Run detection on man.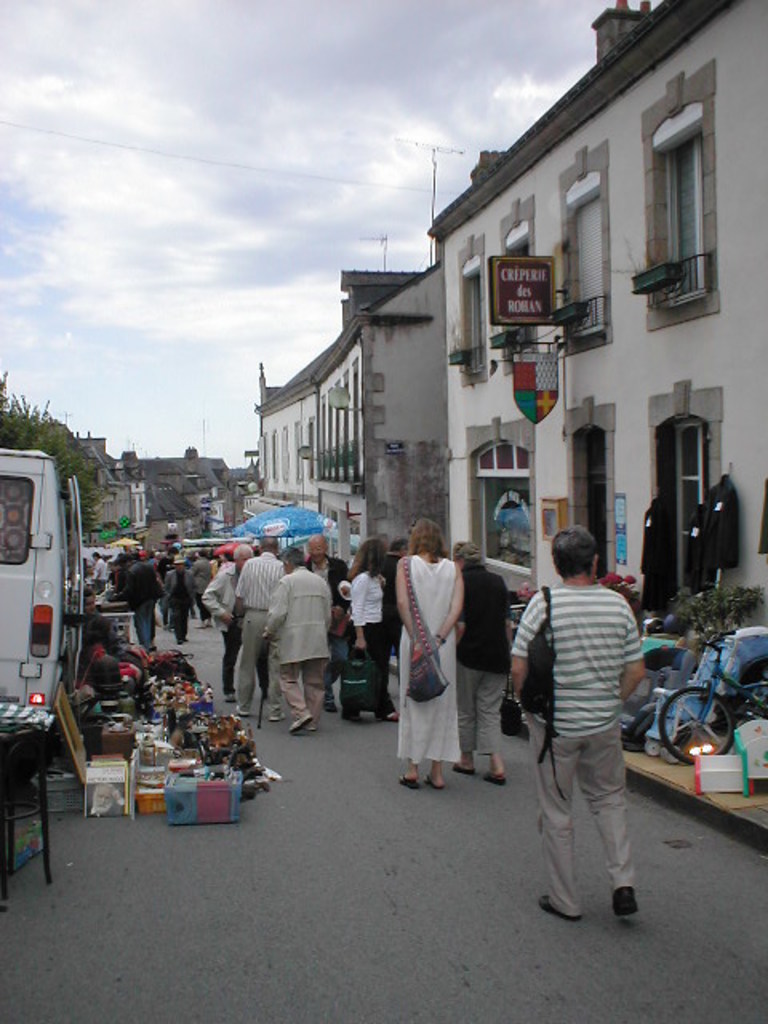
Result: crop(298, 528, 349, 722).
